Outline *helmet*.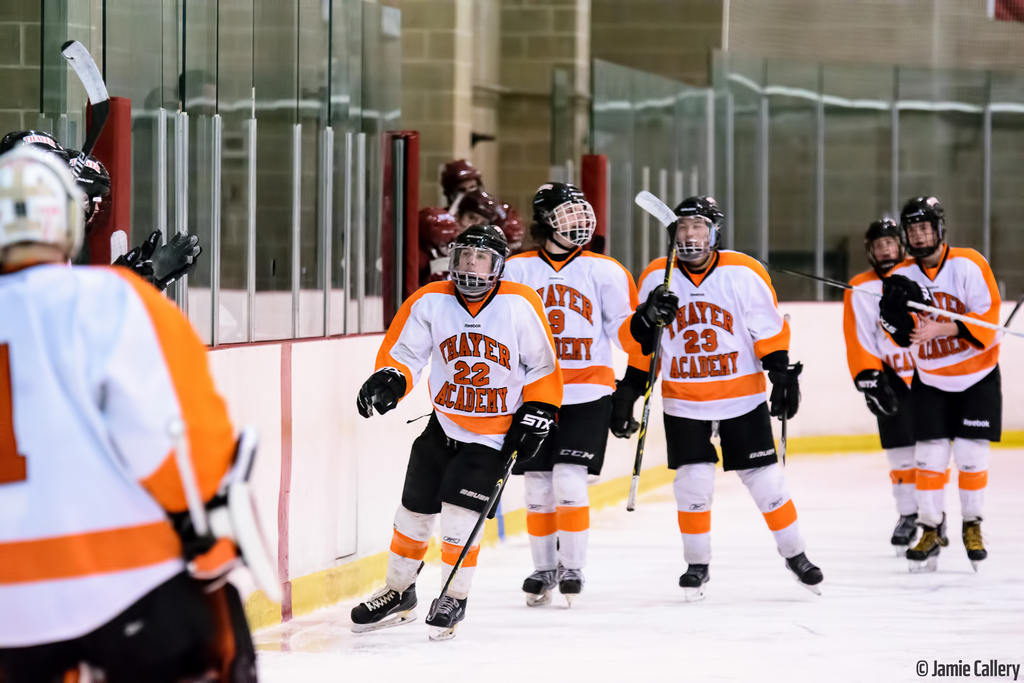
Outline: {"left": 870, "top": 213, "right": 920, "bottom": 290}.
